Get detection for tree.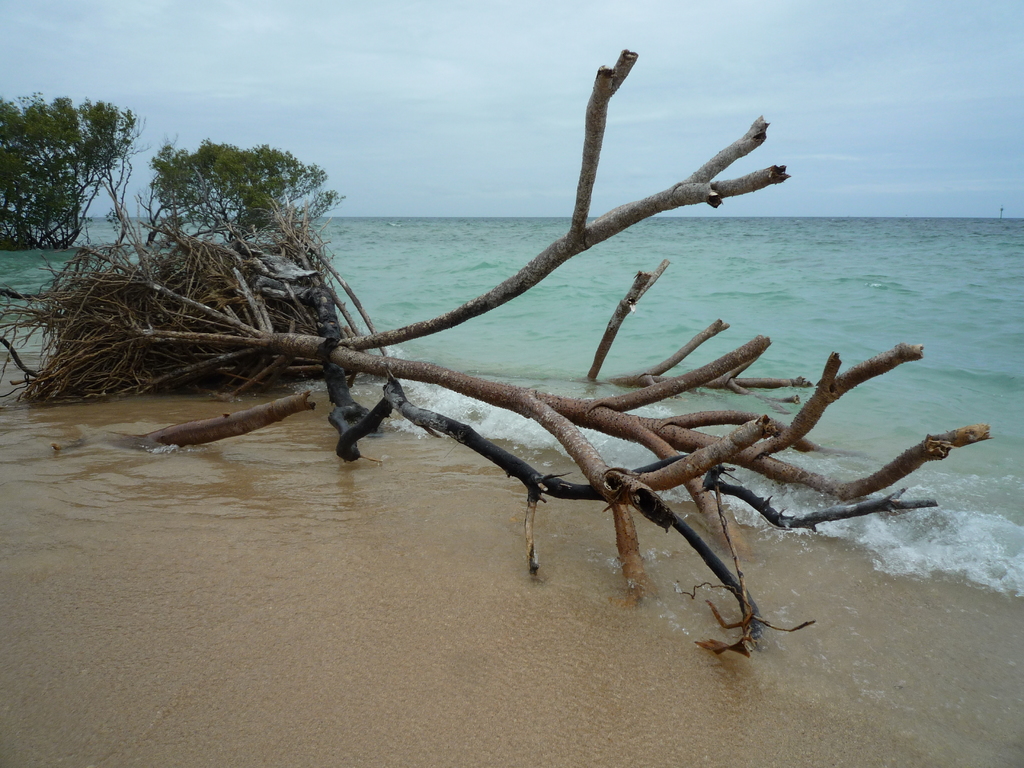
Detection: (left=154, top=138, right=340, bottom=257).
